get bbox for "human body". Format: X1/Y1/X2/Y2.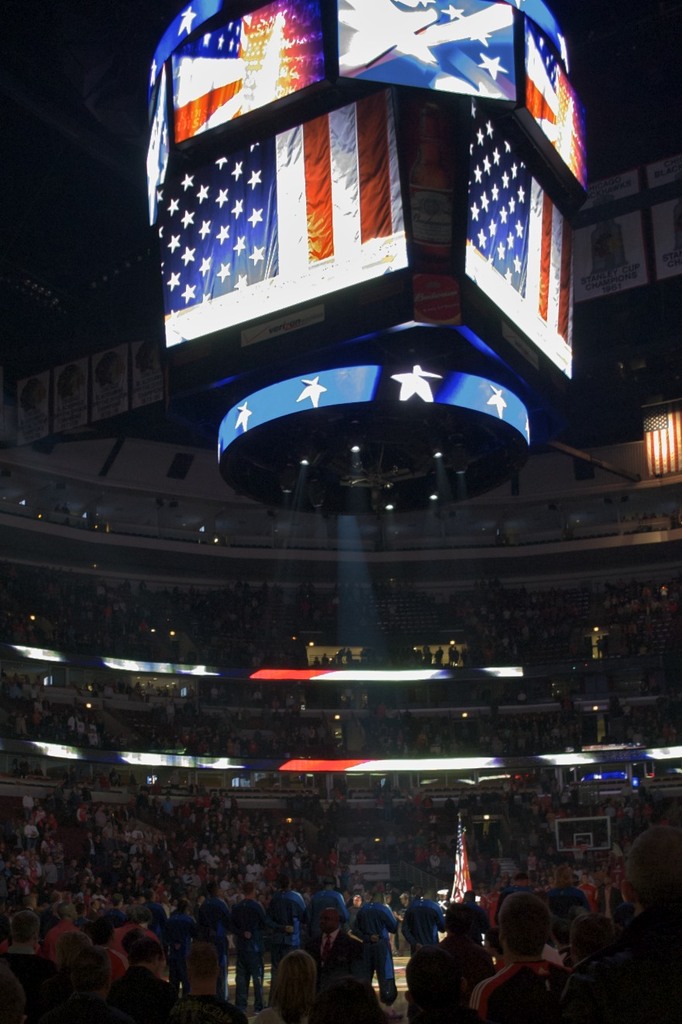
474/899/568/1015.
